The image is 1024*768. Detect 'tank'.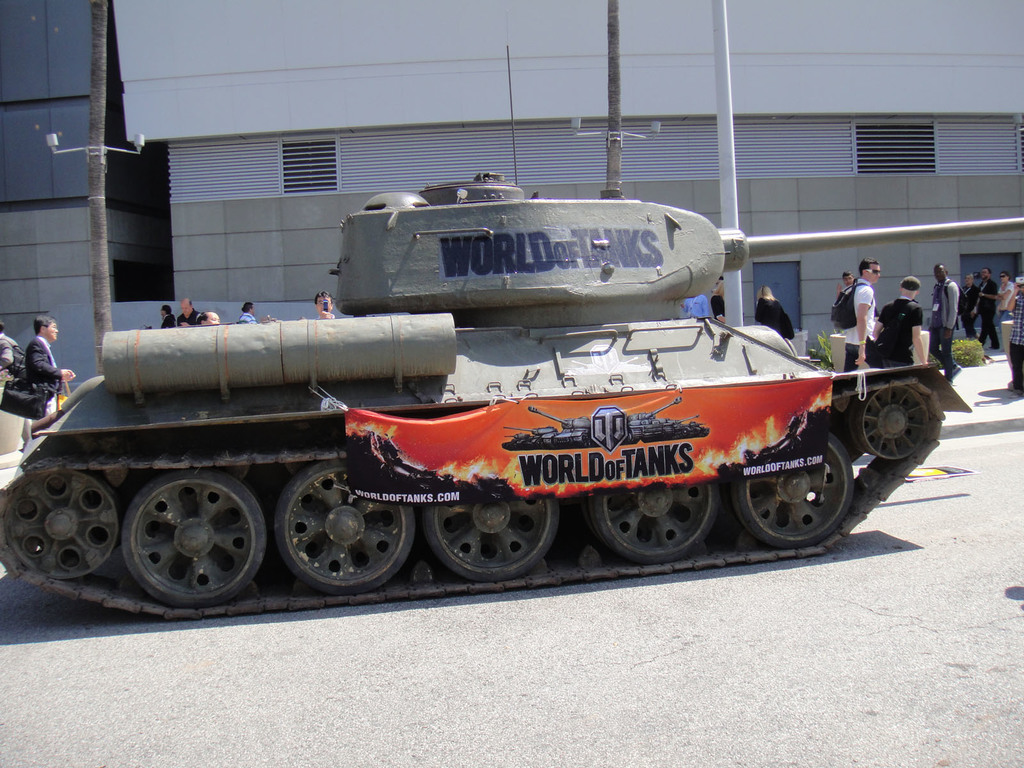
Detection: Rect(0, 0, 1023, 618).
